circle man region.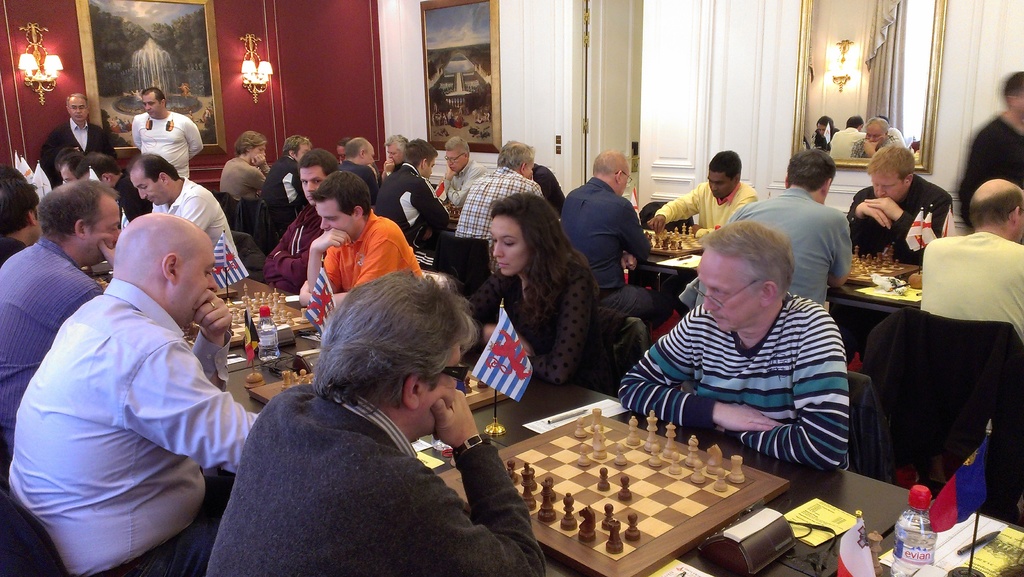
Region: locate(268, 134, 315, 238).
